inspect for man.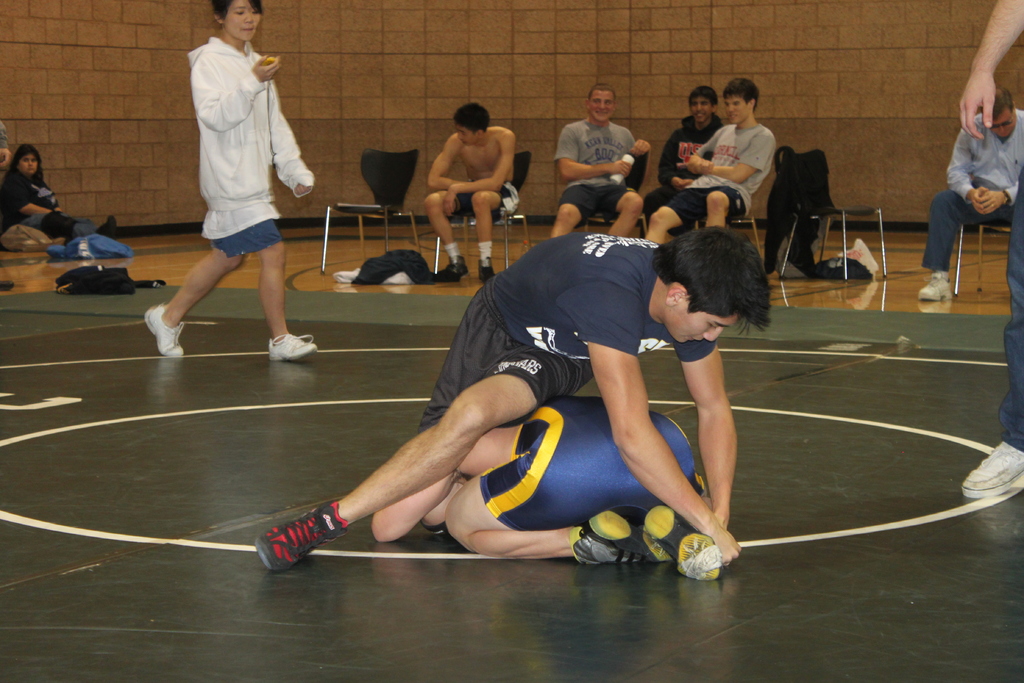
Inspection: x1=643 y1=74 x2=775 y2=243.
